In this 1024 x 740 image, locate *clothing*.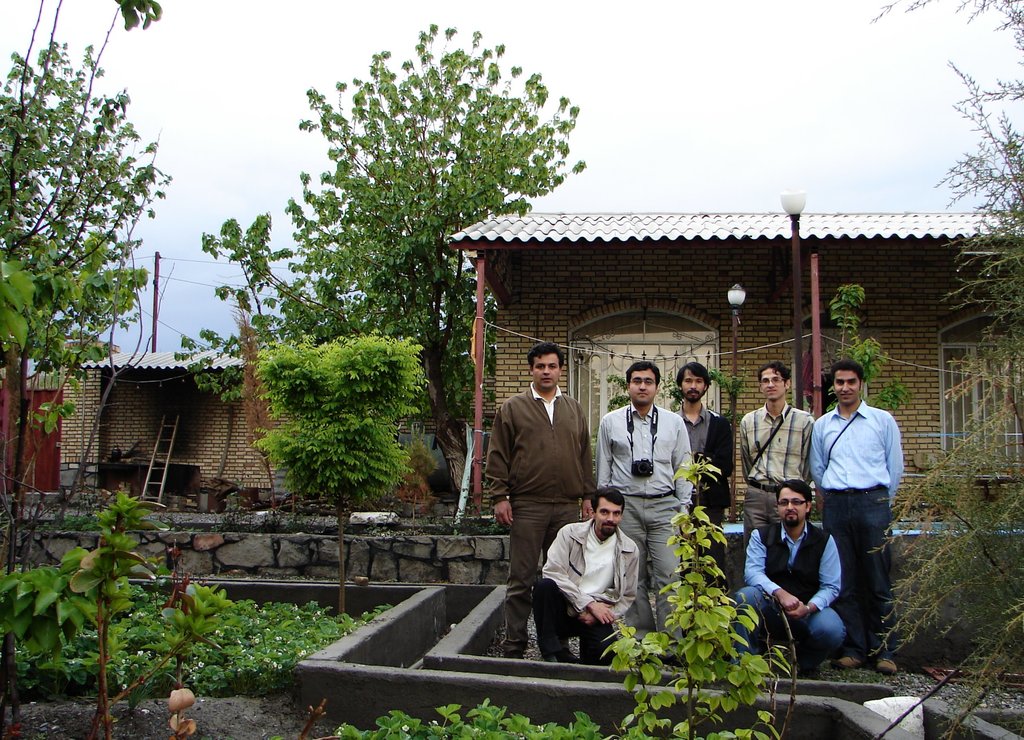
Bounding box: (left=732, top=522, right=848, bottom=664).
